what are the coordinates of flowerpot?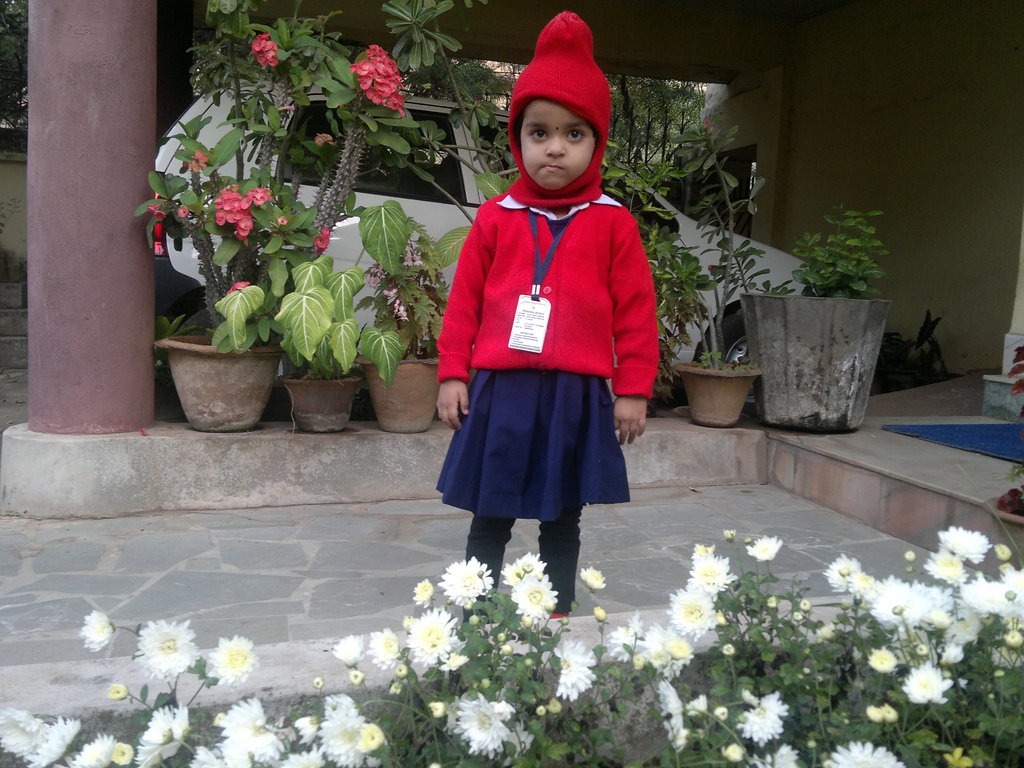
<region>676, 359, 763, 424</region>.
